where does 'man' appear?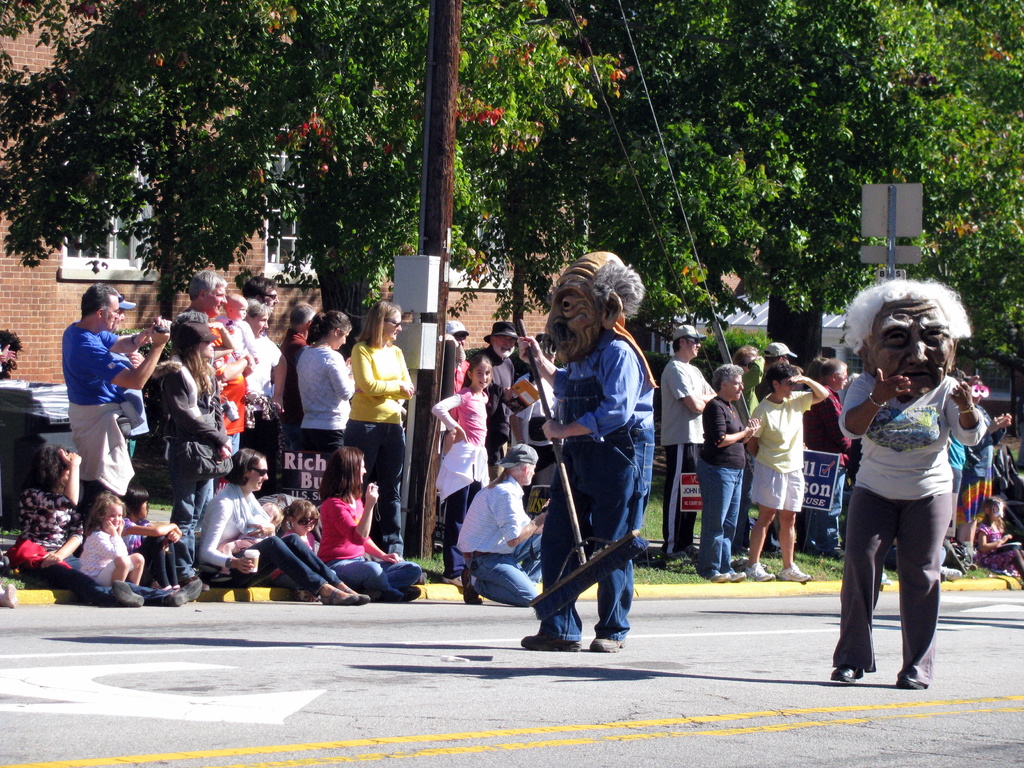
Appears at [445,319,469,358].
